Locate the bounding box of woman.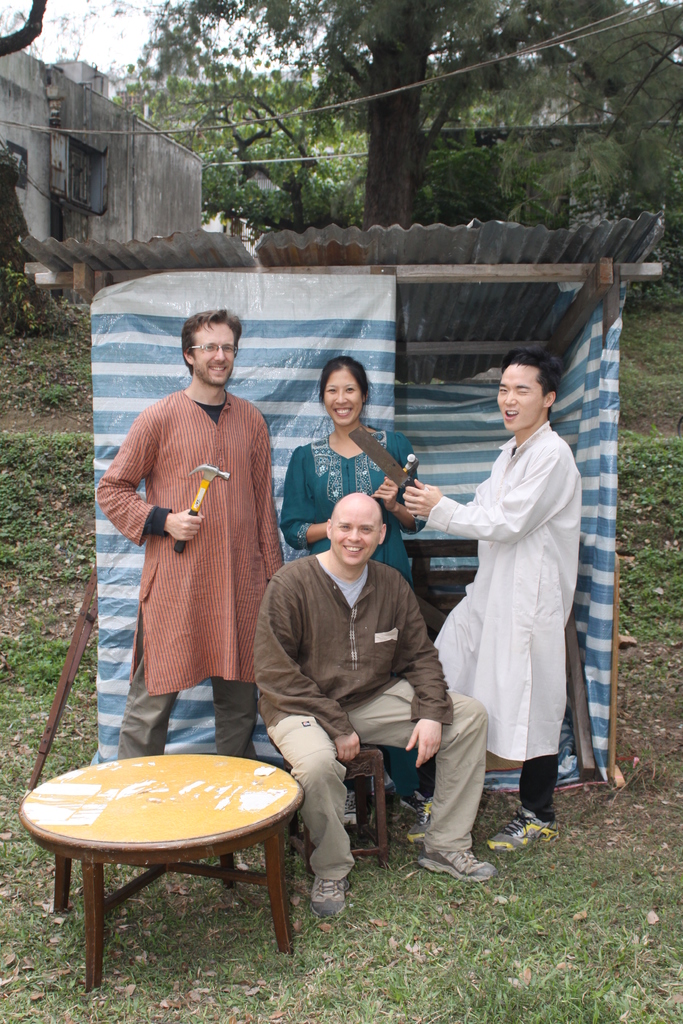
Bounding box: select_region(281, 376, 422, 797).
